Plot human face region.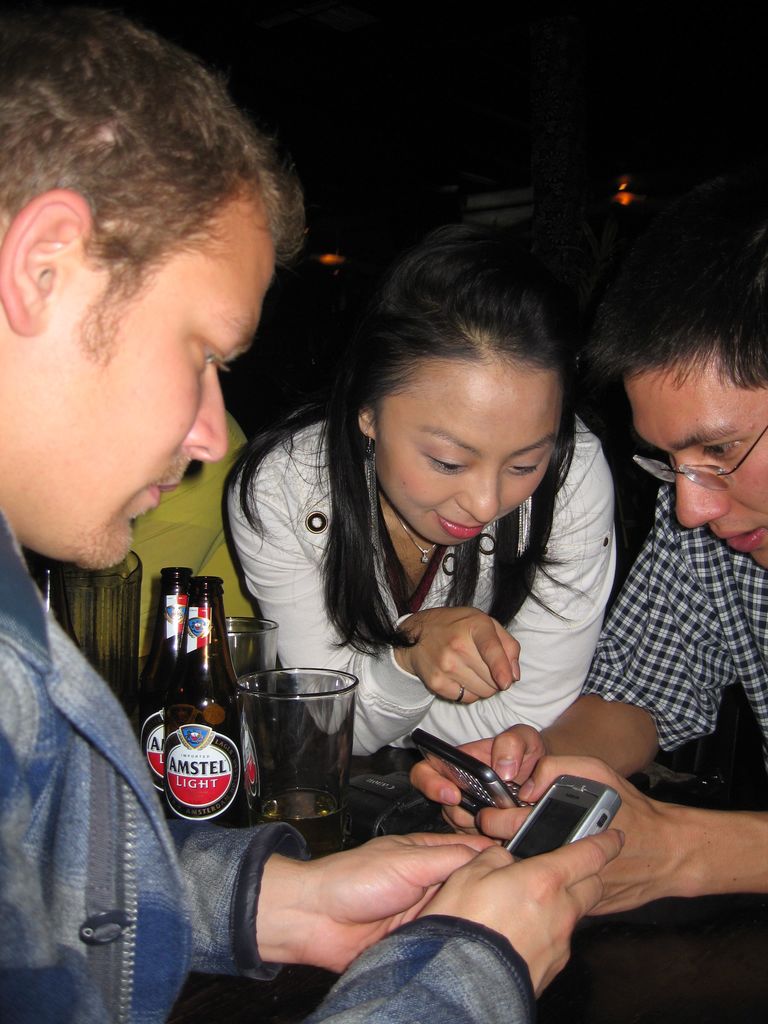
Plotted at l=21, t=177, r=276, b=567.
